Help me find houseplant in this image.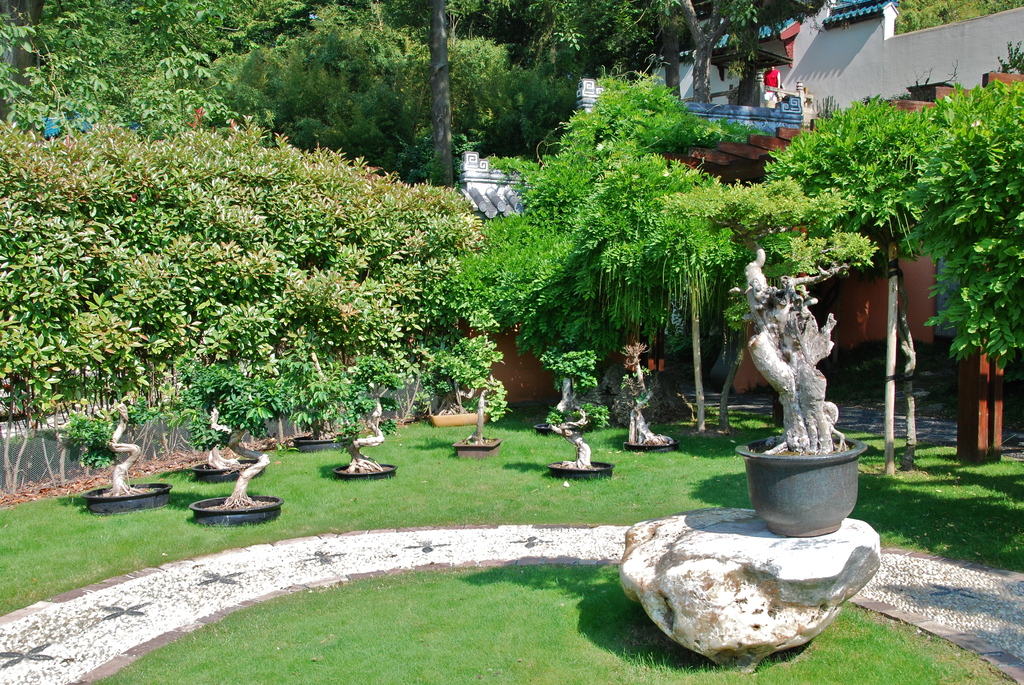
Found it: (280,355,348,455).
